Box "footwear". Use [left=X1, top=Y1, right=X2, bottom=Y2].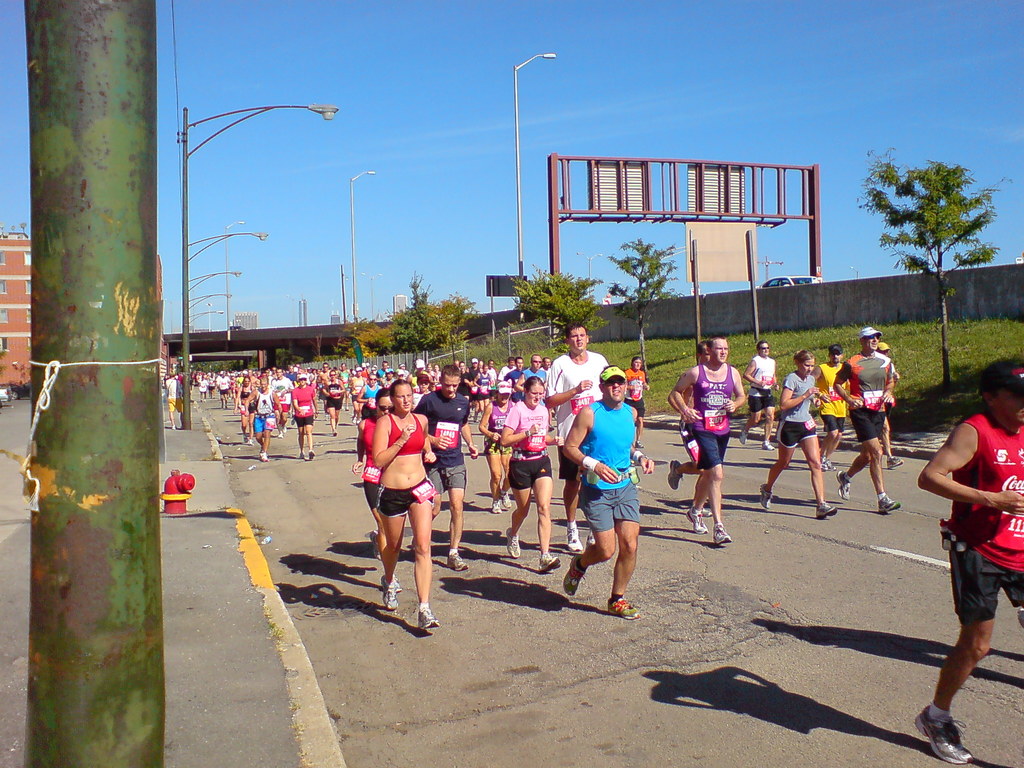
[left=508, top=525, right=525, bottom=561].
